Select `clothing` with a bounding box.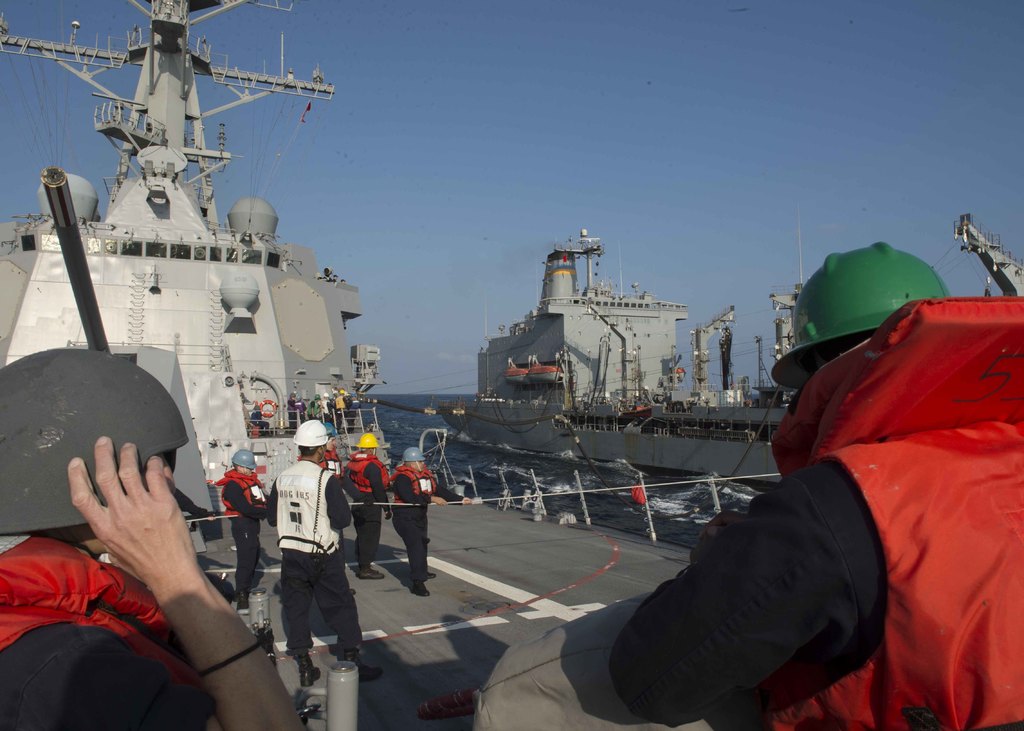
box(216, 467, 264, 592).
